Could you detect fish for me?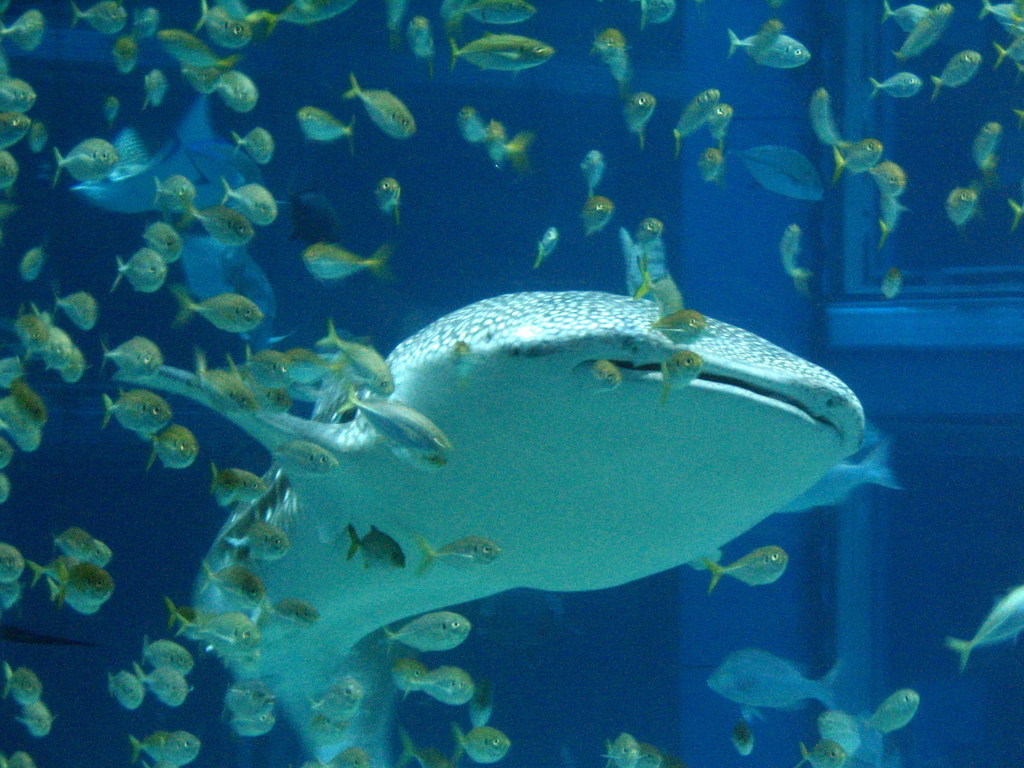
Detection result: l=291, t=189, r=335, b=246.
